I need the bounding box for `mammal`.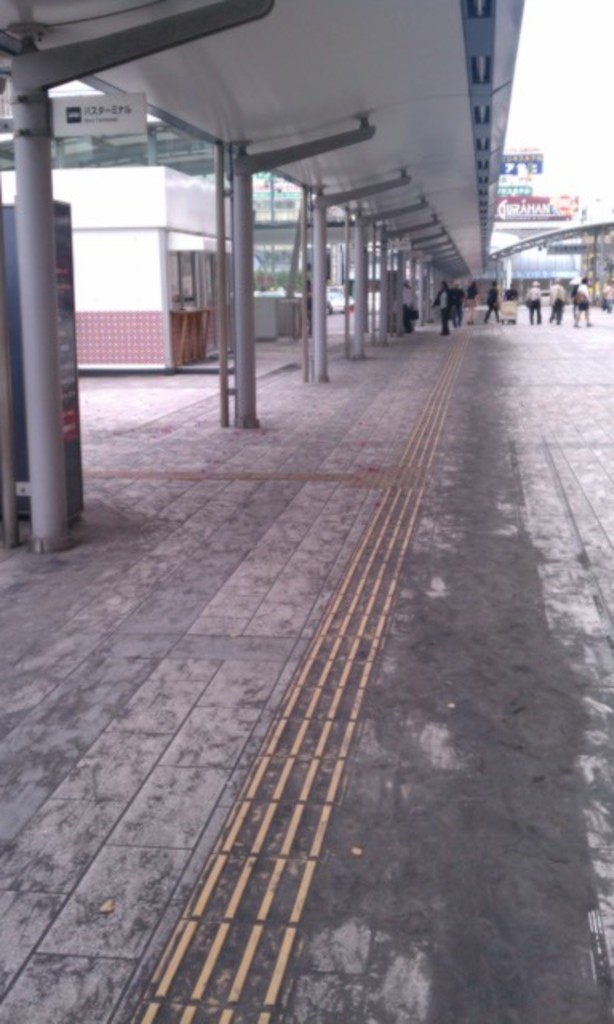
Here it is: x1=430, y1=285, x2=454, y2=336.
